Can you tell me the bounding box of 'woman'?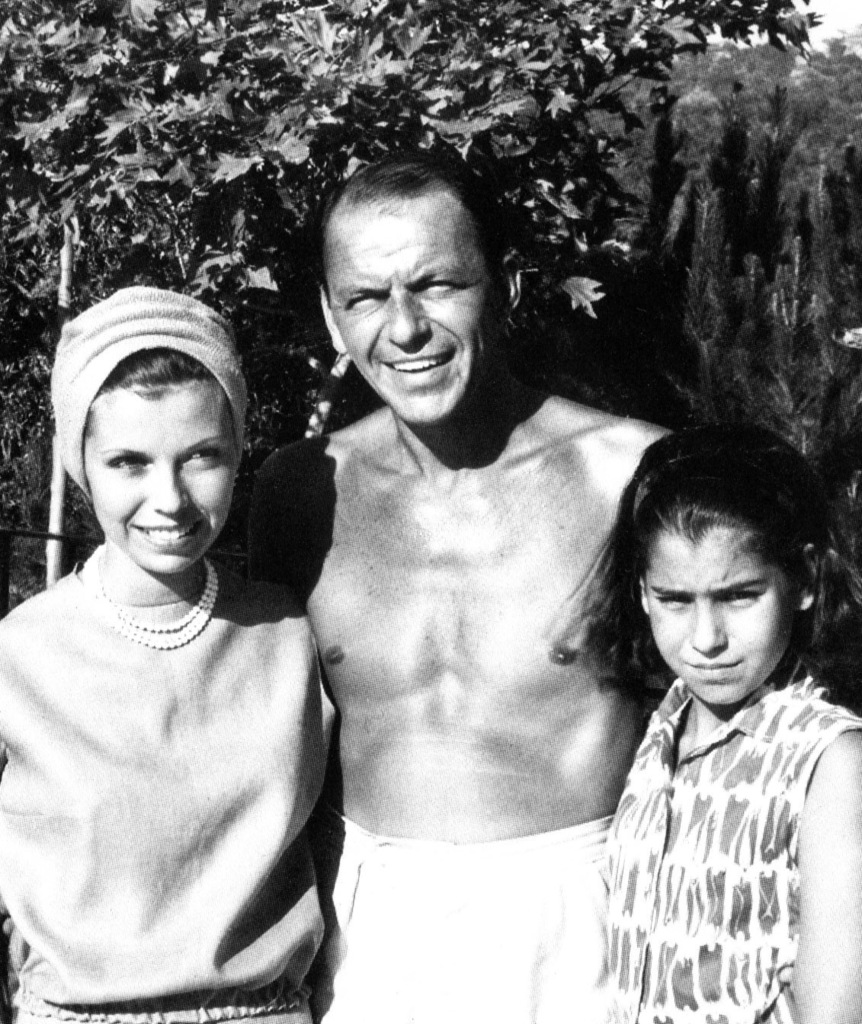
left=0, top=272, right=354, bottom=1007.
